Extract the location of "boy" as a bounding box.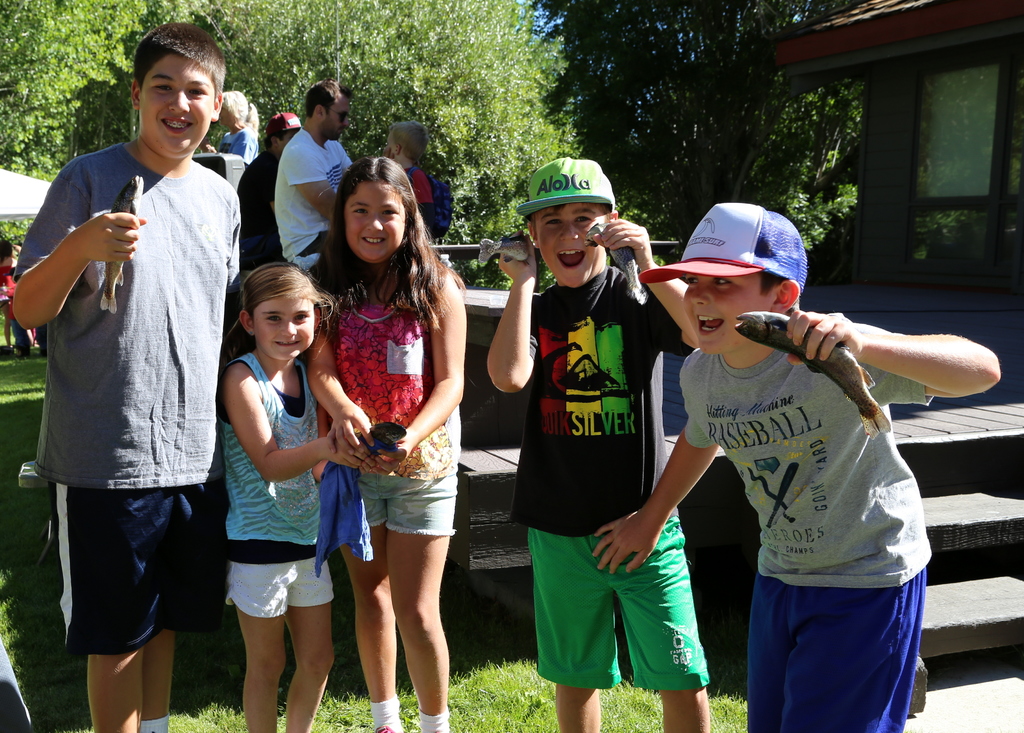
bbox(380, 120, 433, 222).
